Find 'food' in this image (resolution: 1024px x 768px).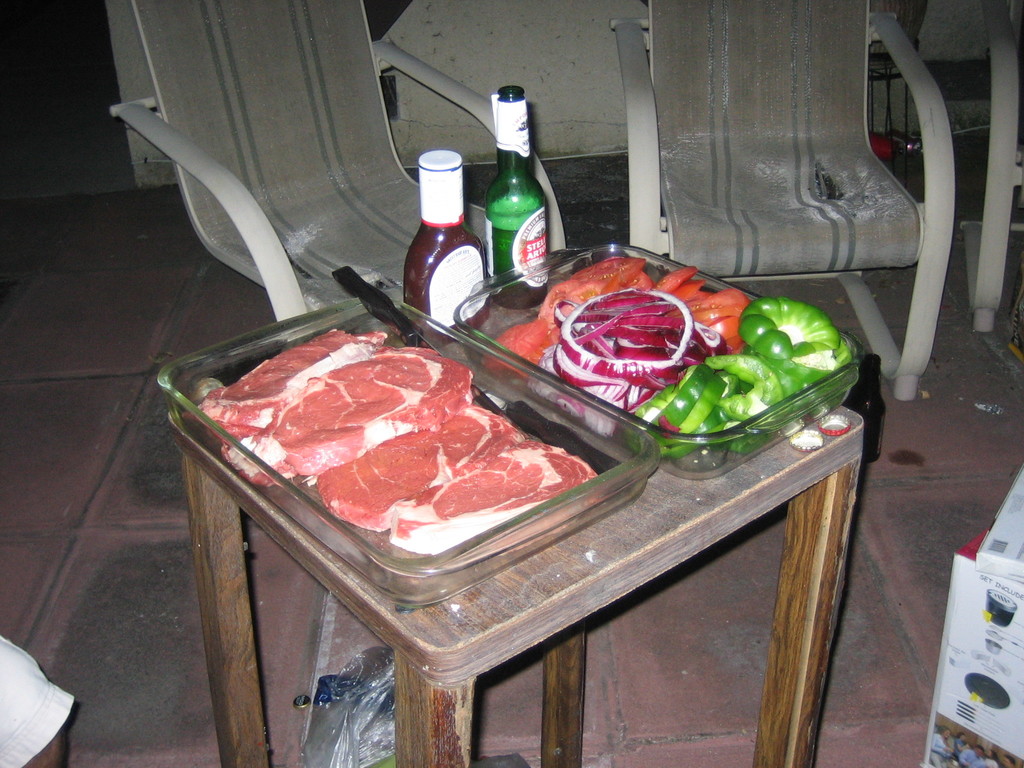
box(220, 342, 474, 488).
